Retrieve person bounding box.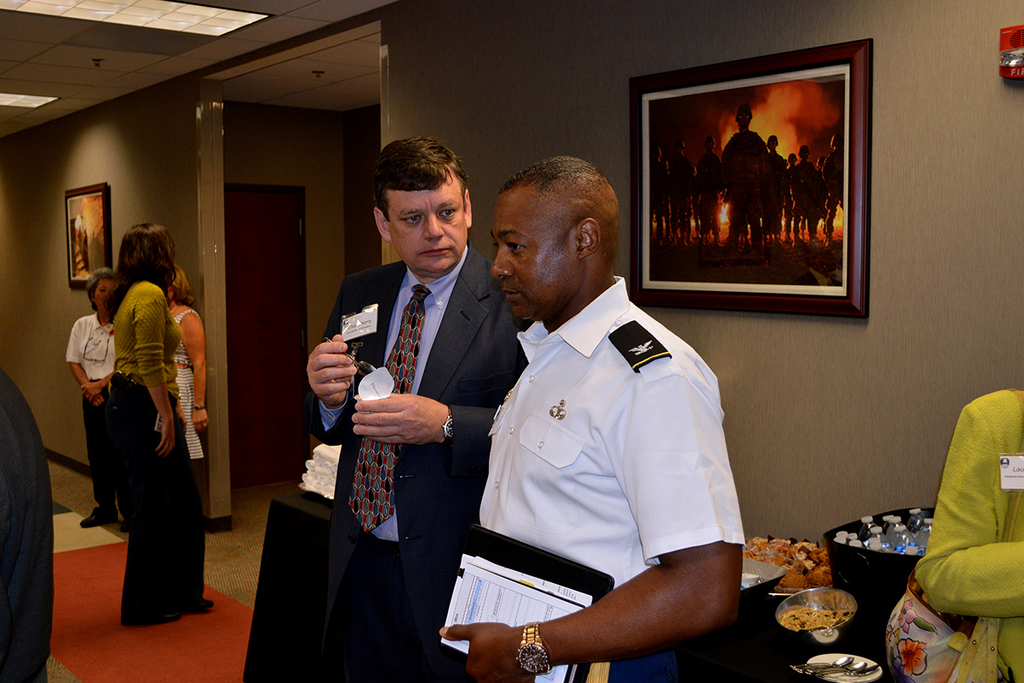
Bounding box: rect(166, 267, 205, 515).
